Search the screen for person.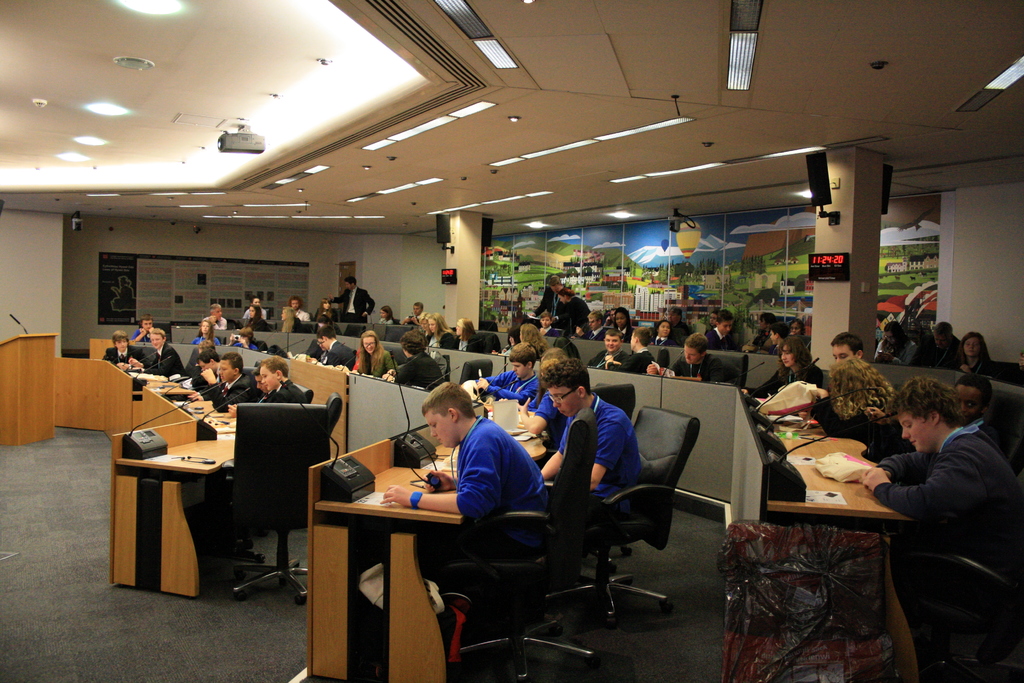
Found at x1=385 y1=379 x2=551 y2=561.
